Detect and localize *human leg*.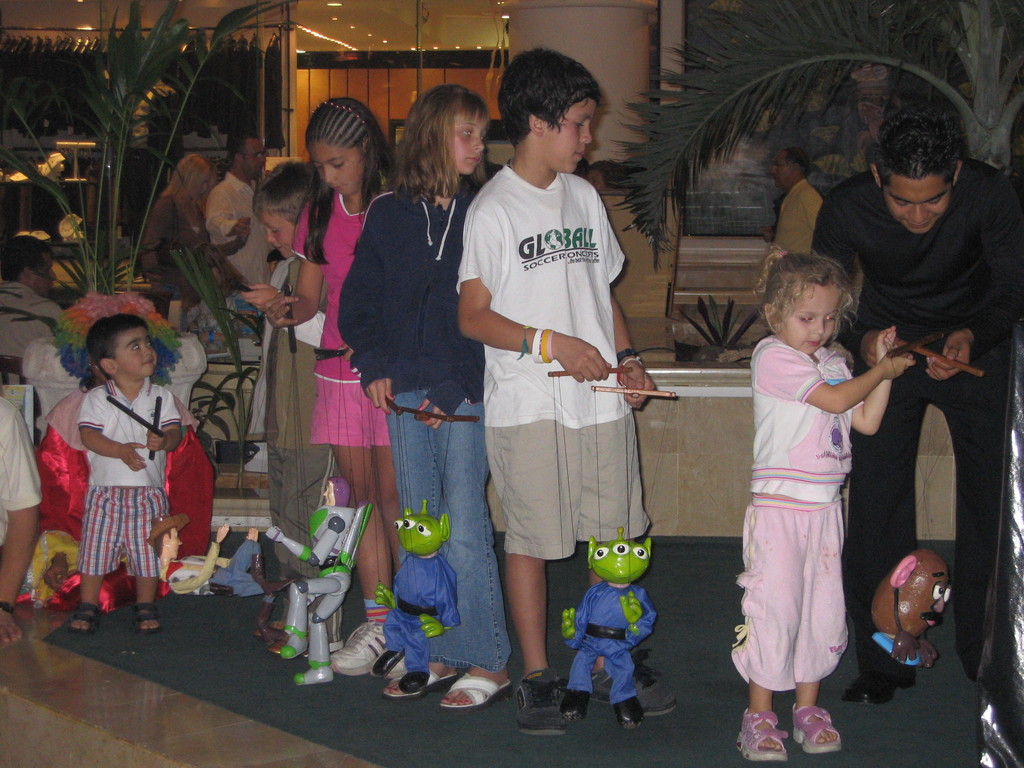
Localized at 794 536 845 746.
